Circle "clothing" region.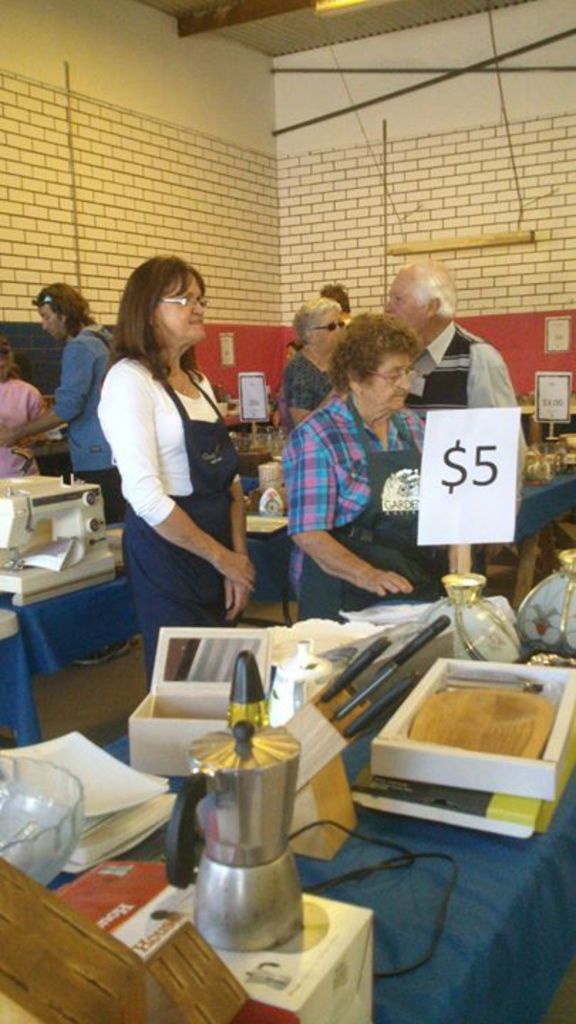
Region: region(100, 347, 257, 680).
